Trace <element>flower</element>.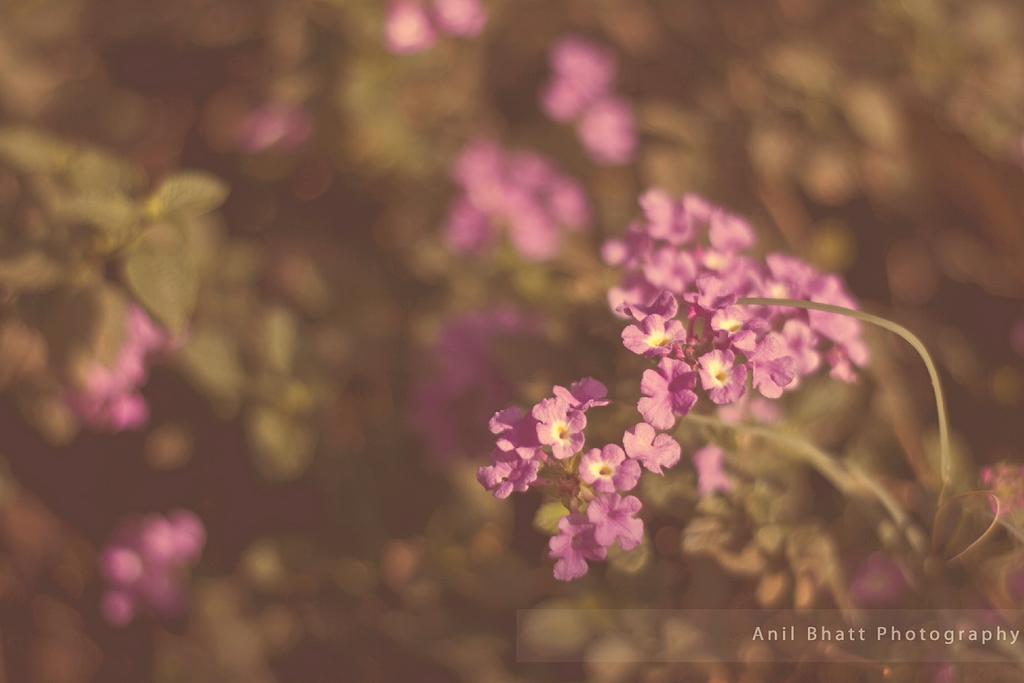
Traced to 383, 0, 483, 48.
